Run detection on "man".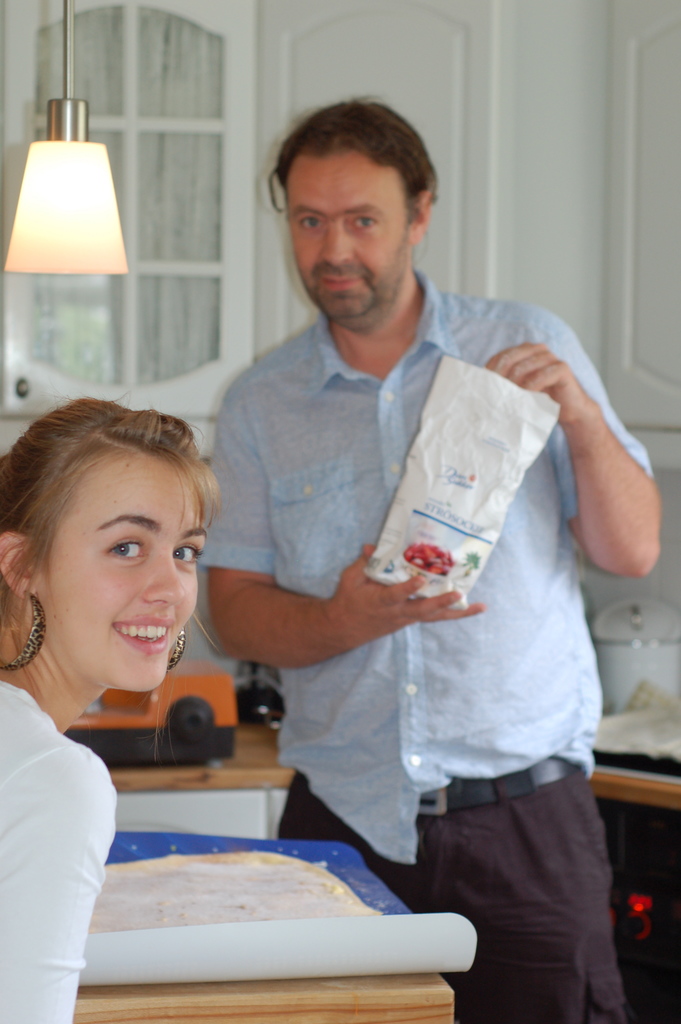
Result: rect(205, 93, 660, 1023).
